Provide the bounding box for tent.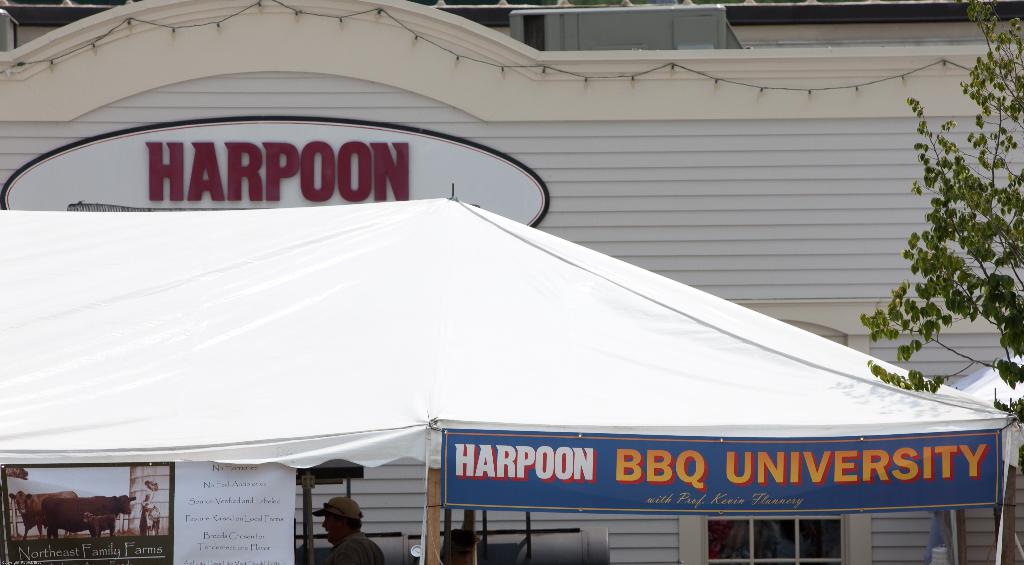
[x1=0, y1=182, x2=1023, y2=564].
